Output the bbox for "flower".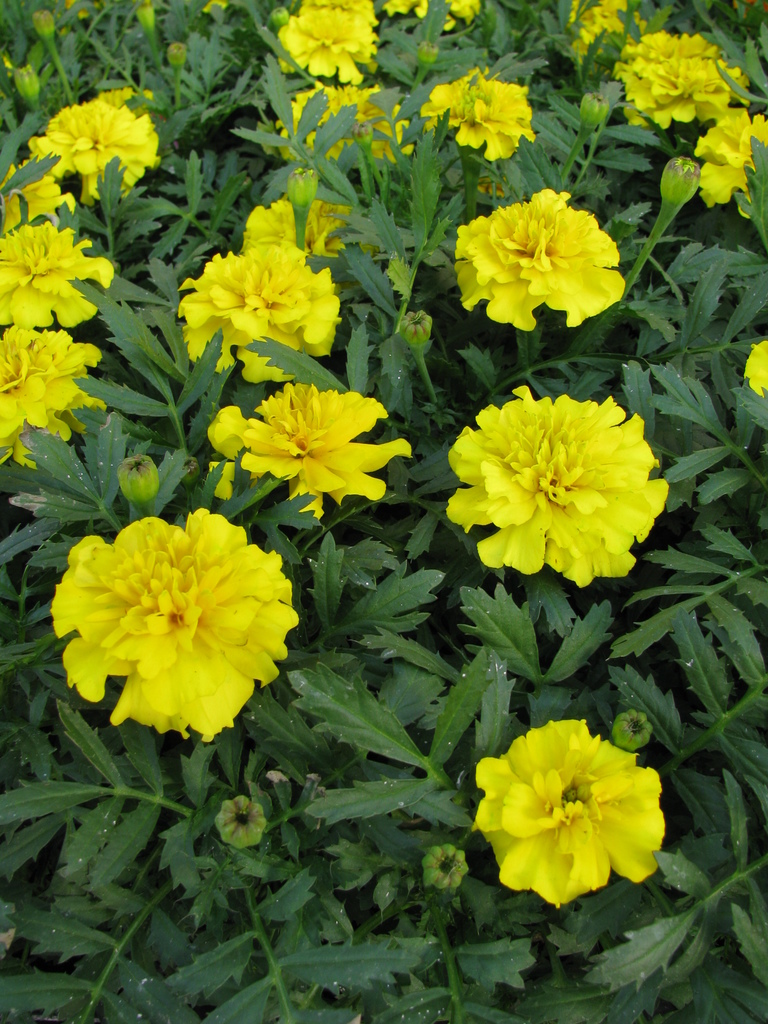
locate(450, 385, 675, 588).
